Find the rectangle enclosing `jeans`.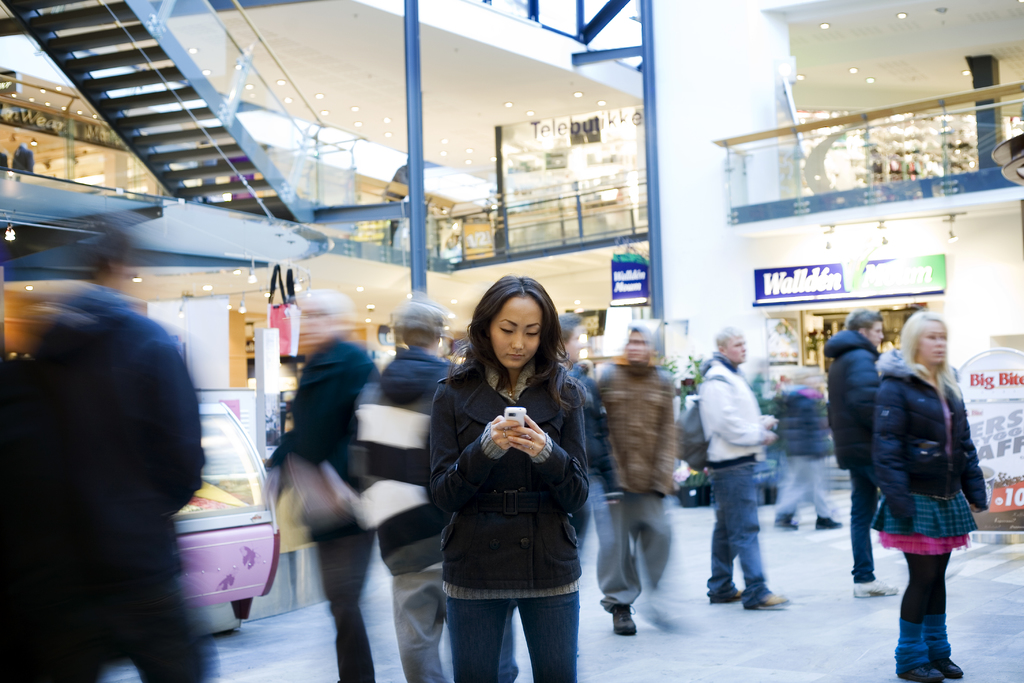
<bbox>712, 460, 792, 632</bbox>.
